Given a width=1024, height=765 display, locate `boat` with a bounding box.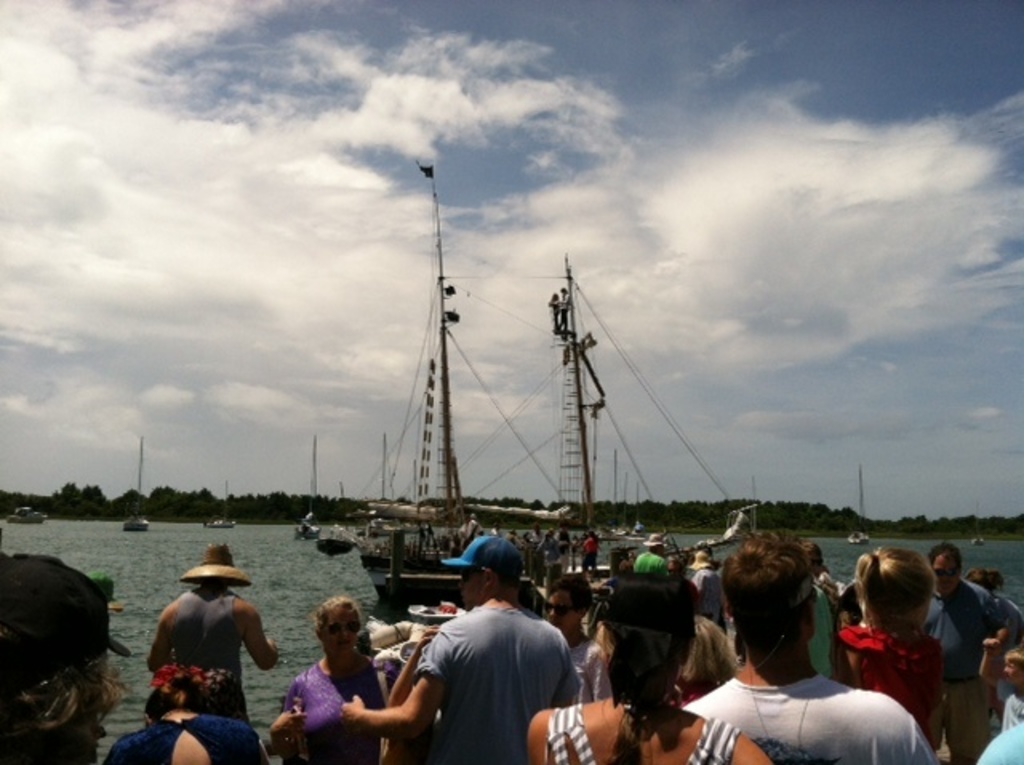
Located: crop(293, 435, 325, 541).
